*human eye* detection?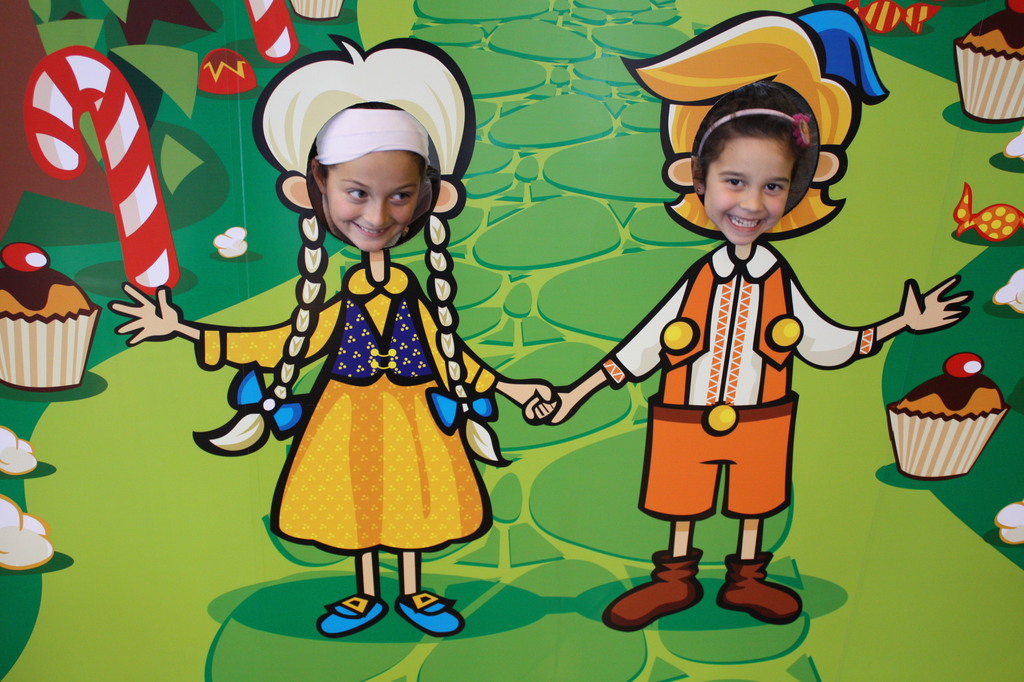
<region>348, 183, 368, 203</region>
